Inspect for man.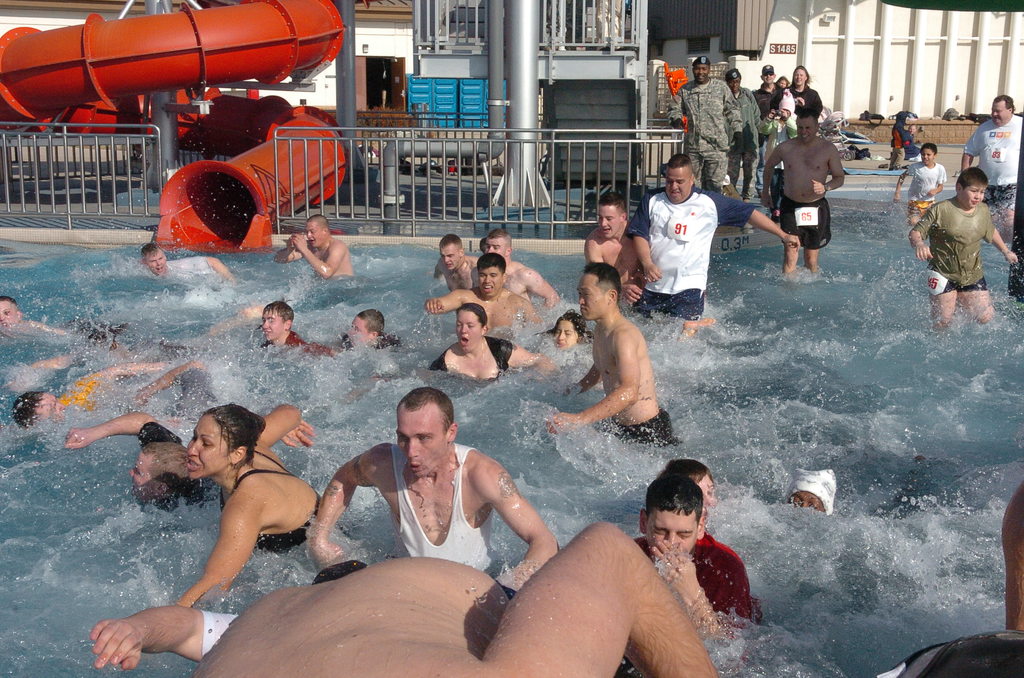
Inspection: <bbox>669, 55, 744, 194</bbox>.
